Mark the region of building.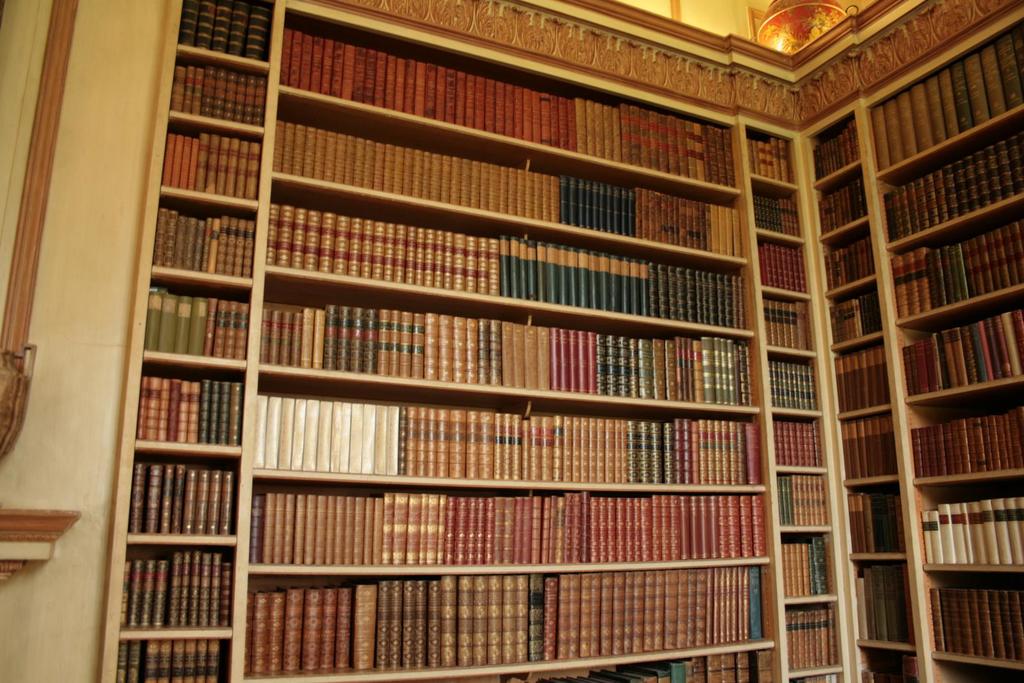
Region: box=[0, 0, 1023, 682].
